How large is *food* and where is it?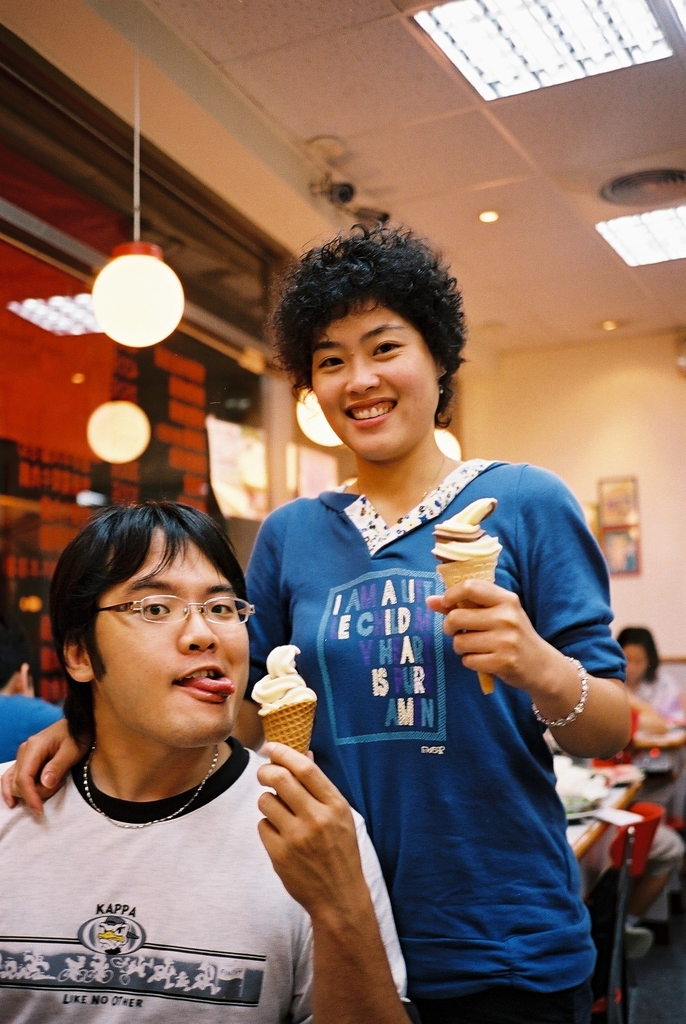
Bounding box: (252, 659, 310, 753).
